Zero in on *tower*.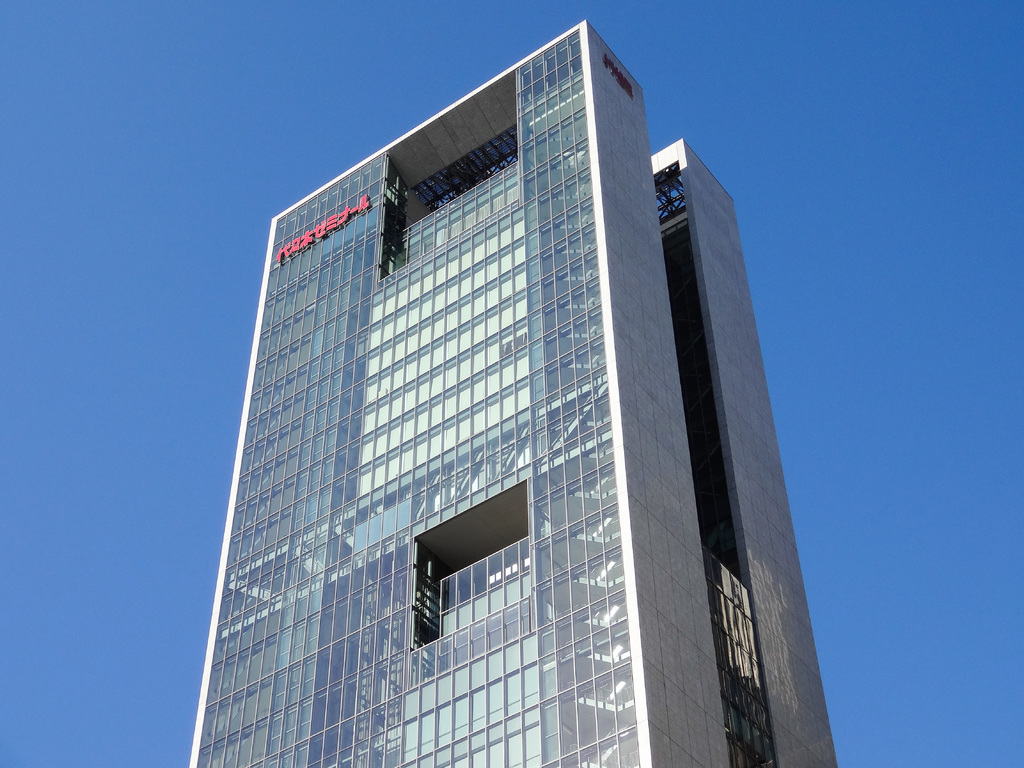
Zeroed in: <bbox>172, 23, 842, 731</bbox>.
